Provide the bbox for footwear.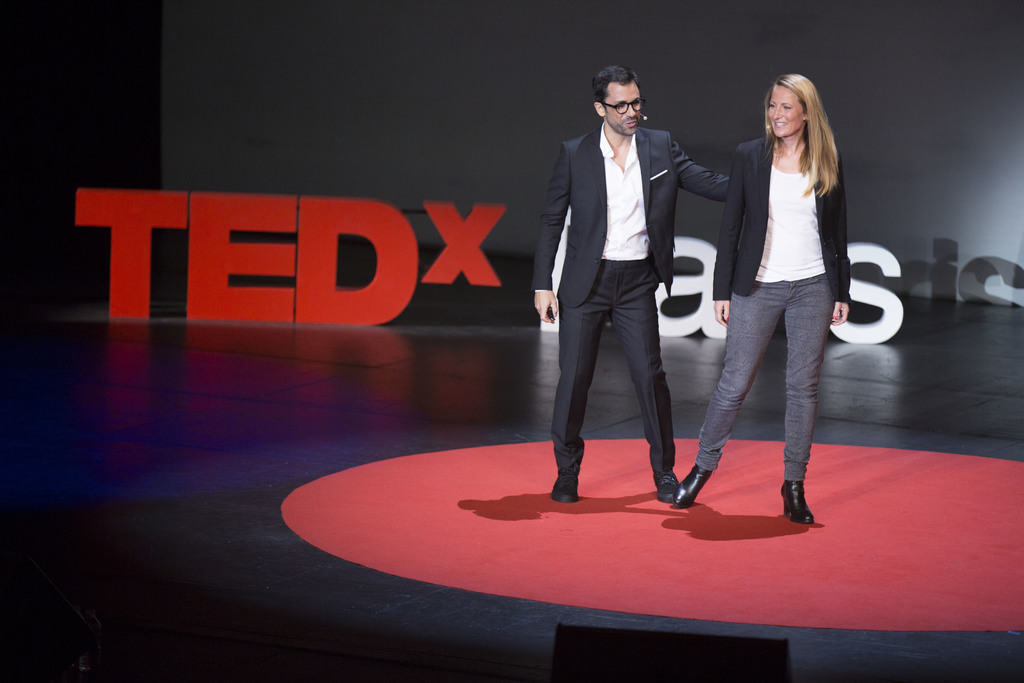
BBox(776, 476, 816, 521).
